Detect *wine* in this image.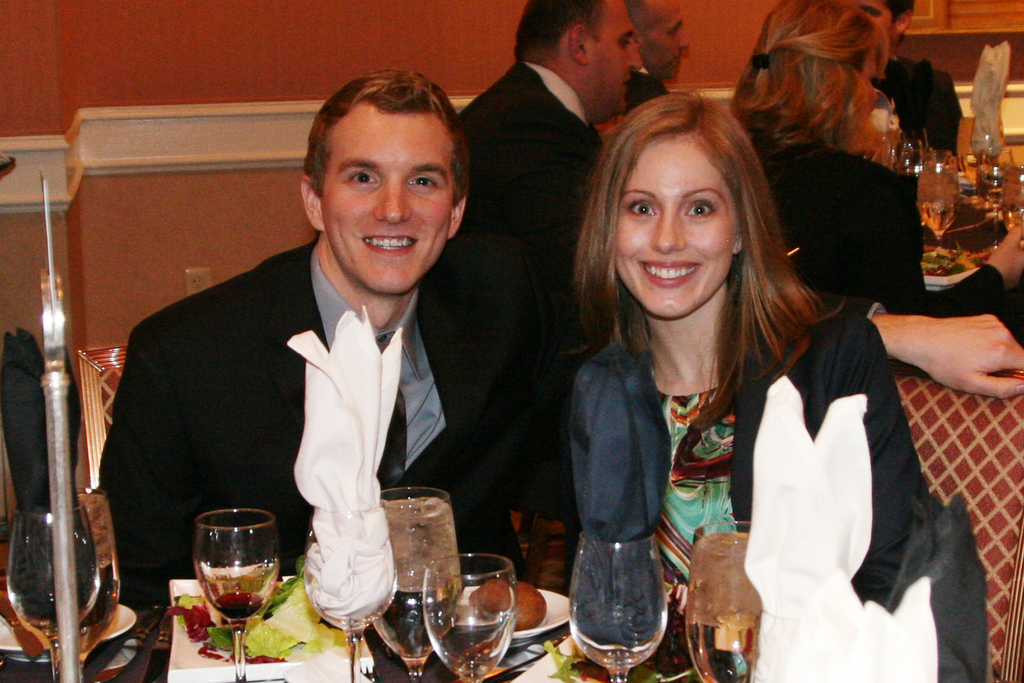
Detection: l=45, t=578, r=121, b=675.
